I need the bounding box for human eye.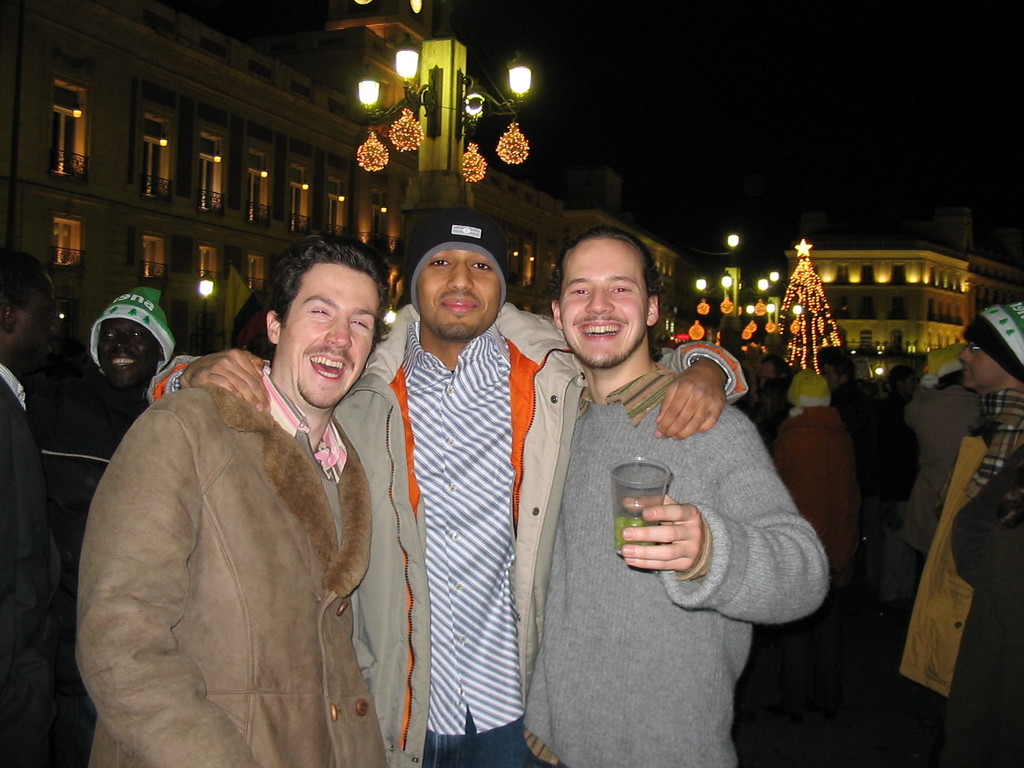
Here it is: x1=612, y1=284, x2=633, y2=296.
